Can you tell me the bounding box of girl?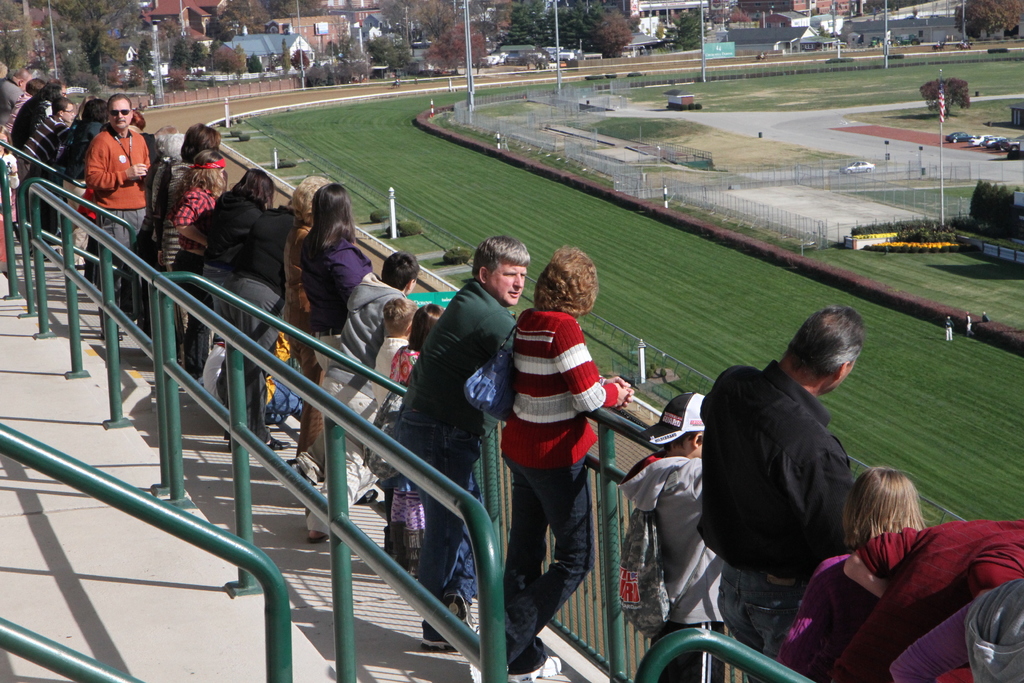
<region>165, 149, 225, 381</region>.
